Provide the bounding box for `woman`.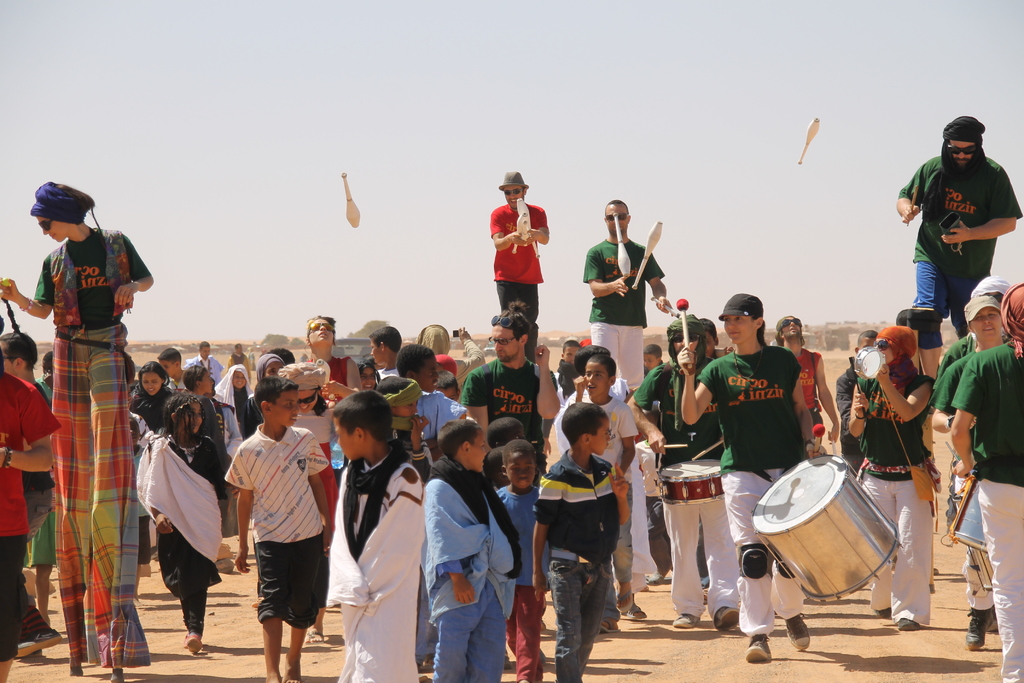
x1=286, y1=314, x2=366, y2=543.
